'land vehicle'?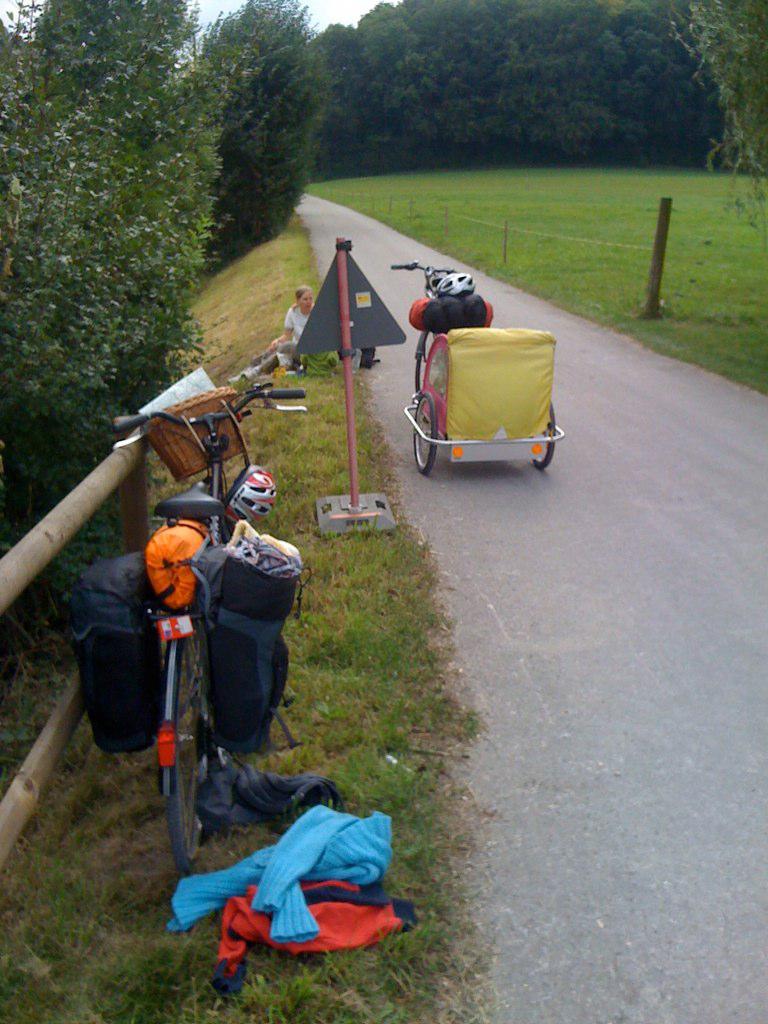
box(115, 381, 301, 869)
